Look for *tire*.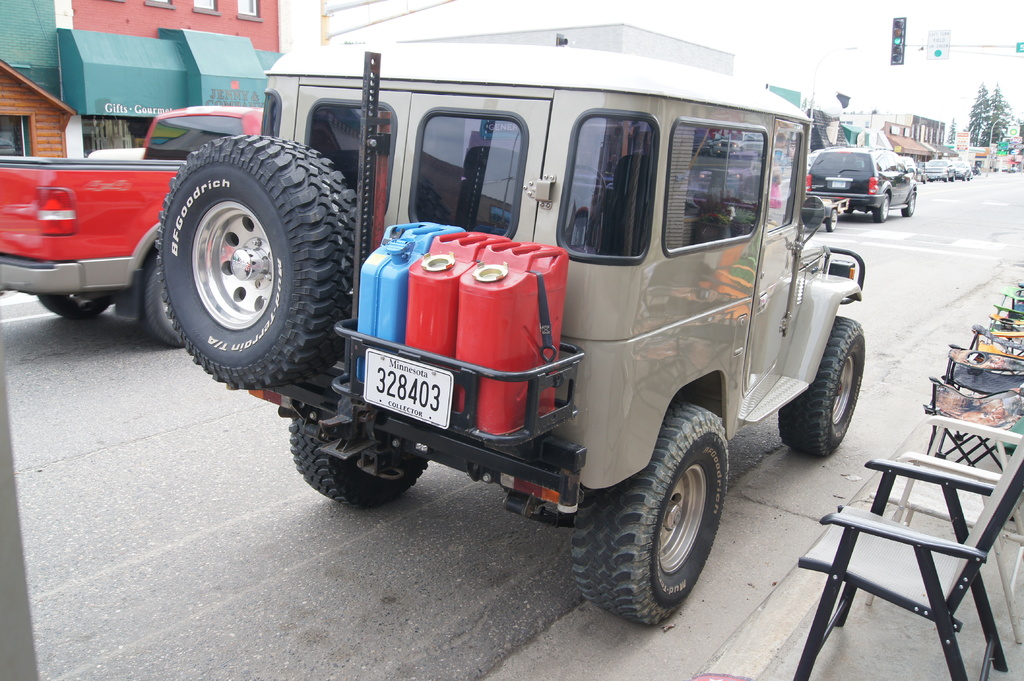
Found: {"left": 289, "top": 409, "right": 431, "bottom": 509}.
